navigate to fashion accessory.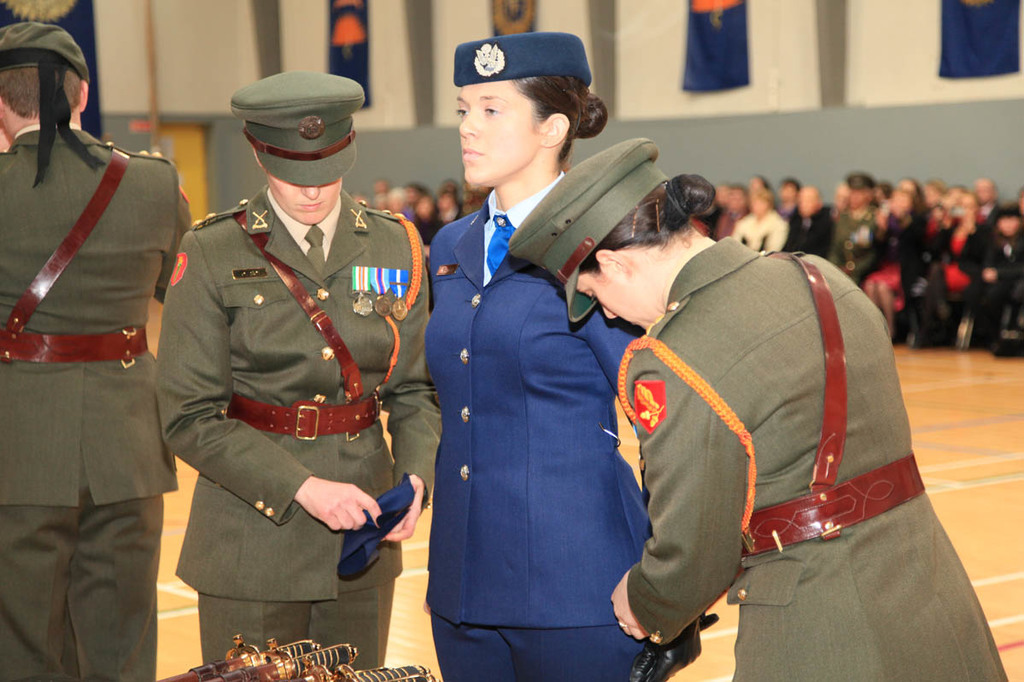
Navigation target: locate(227, 68, 370, 192).
